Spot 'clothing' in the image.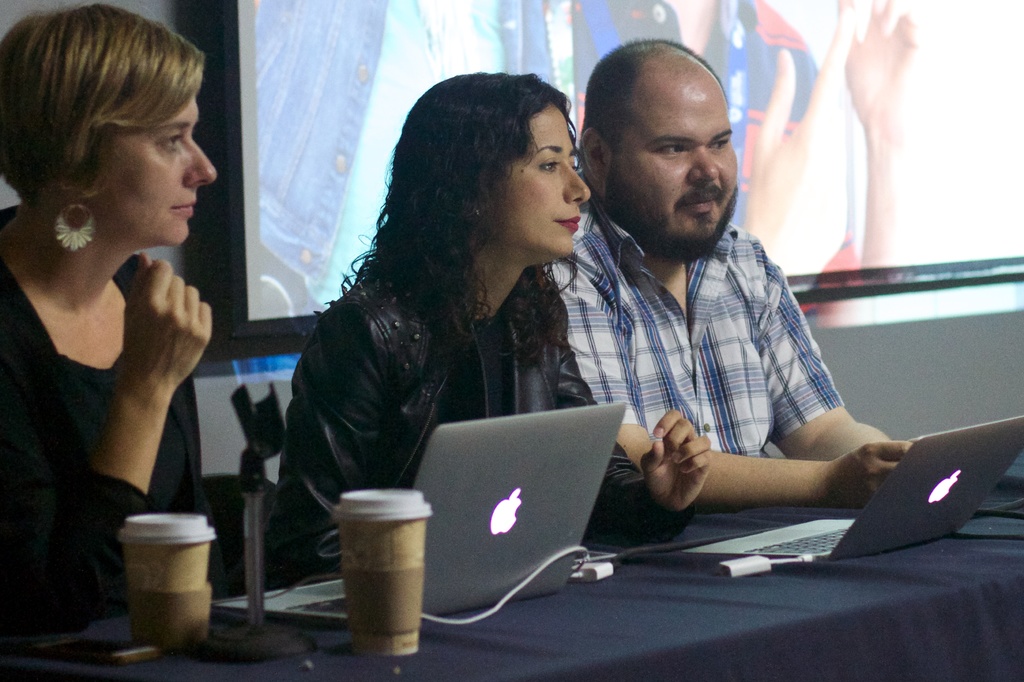
'clothing' found at bbox=(546, 183, 845, 540).
